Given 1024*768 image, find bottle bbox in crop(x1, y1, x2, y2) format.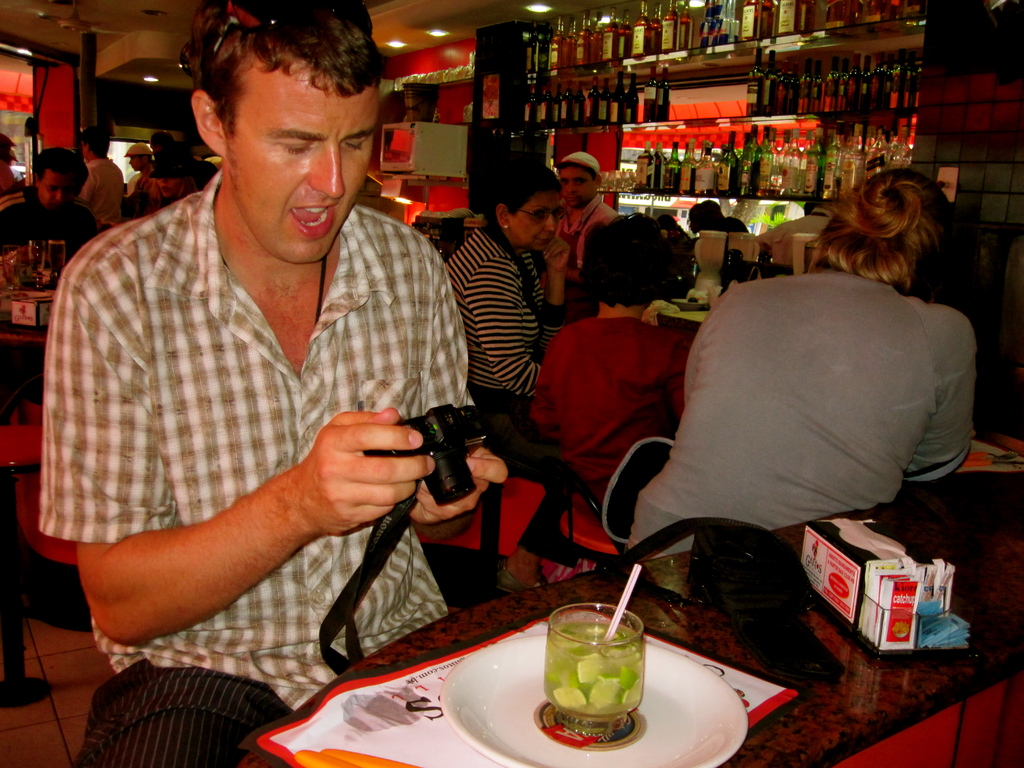
crop(650, 4, 664, 55).
